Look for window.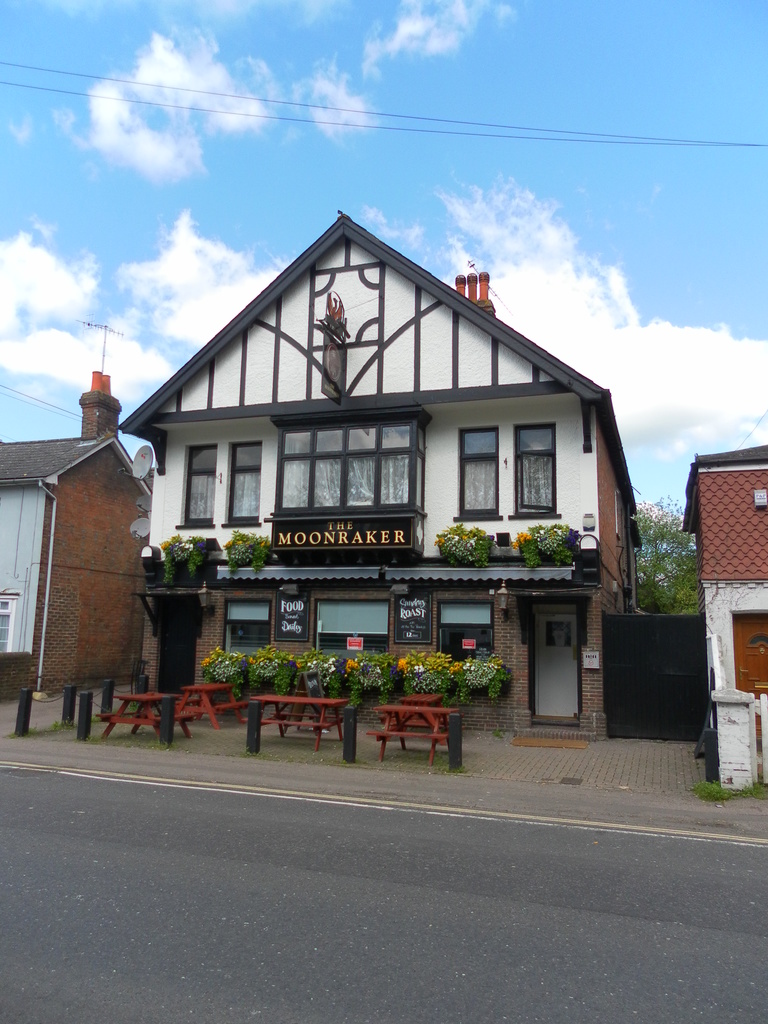
Found: (515, 435, 554, 512).
